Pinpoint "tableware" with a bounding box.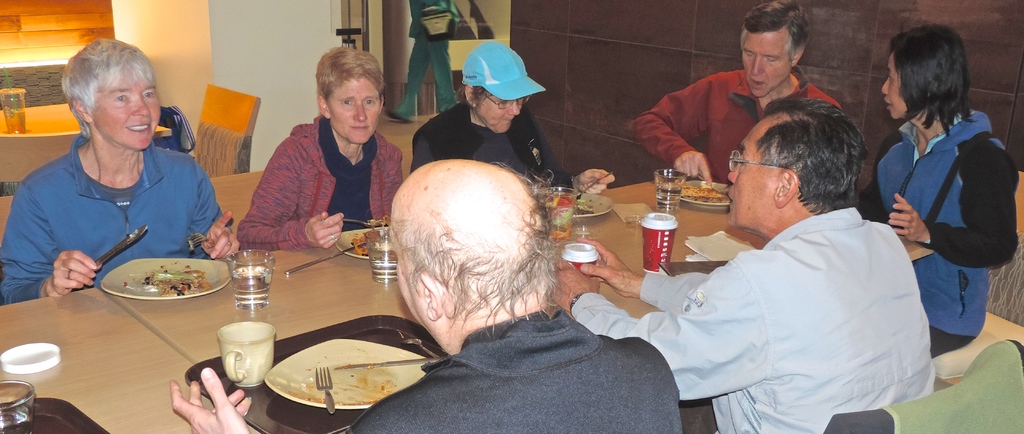
left=0, top=379, right=38, bottom=433.
